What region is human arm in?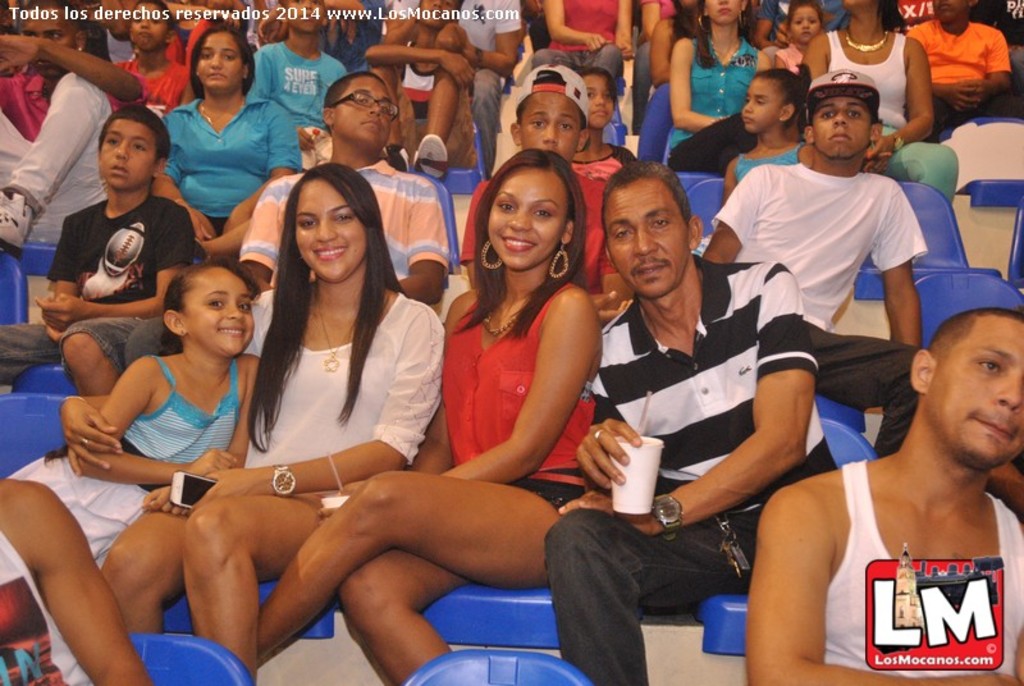
region(965, 28, 1011, 101).
